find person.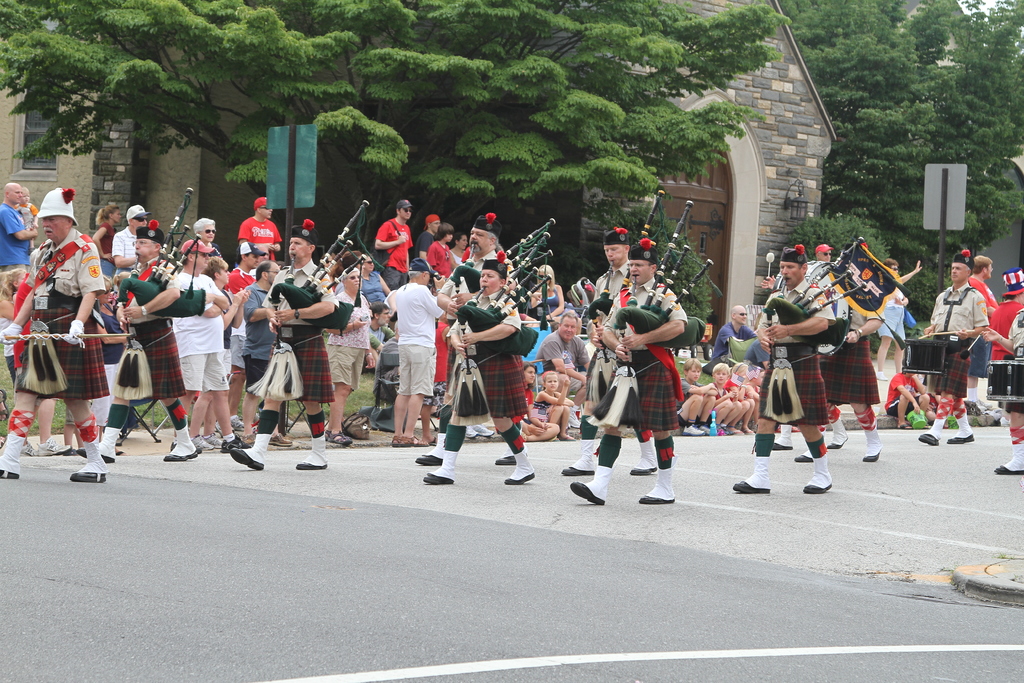
611,252,693,486.
